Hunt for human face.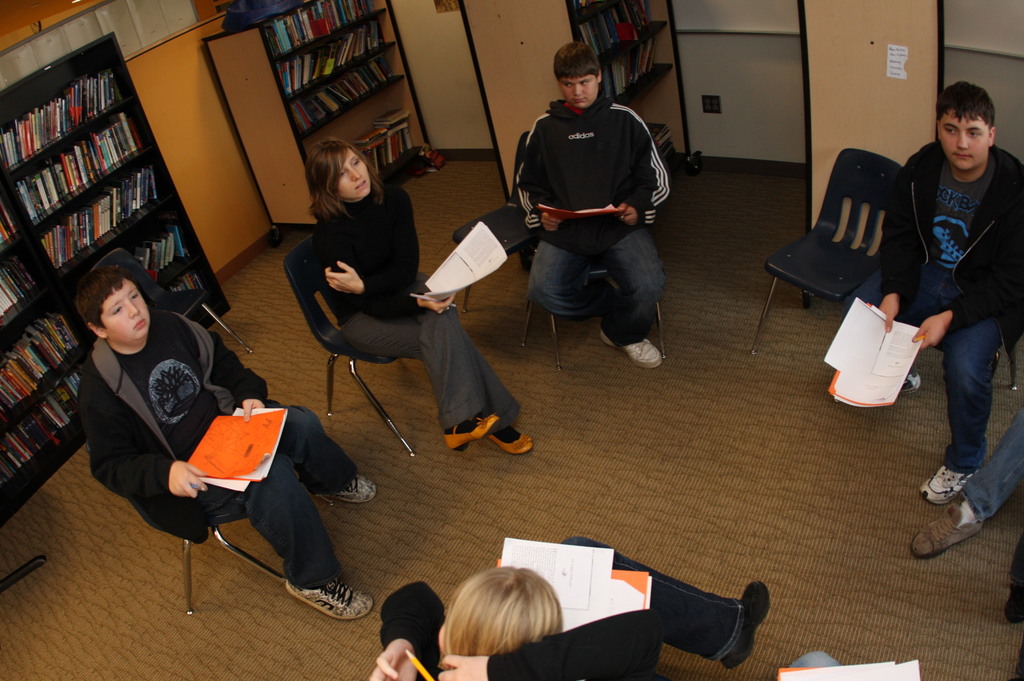
Hunted down at bbox(335, 148, 372, 199).
